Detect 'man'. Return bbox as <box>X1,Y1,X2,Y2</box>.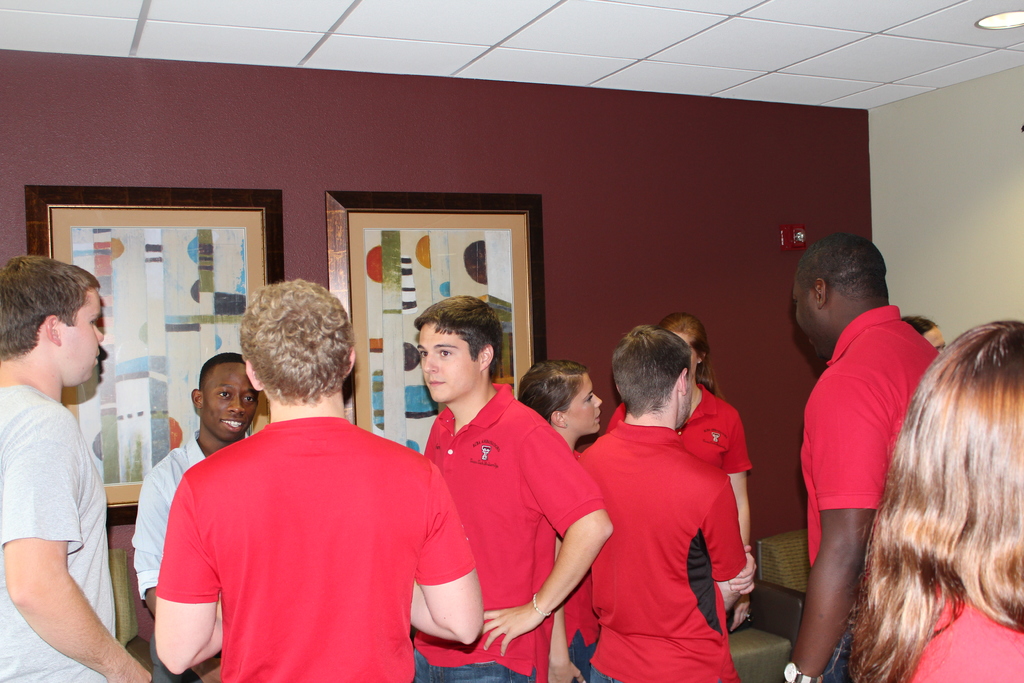
<box>575,324,757,682</box>.
